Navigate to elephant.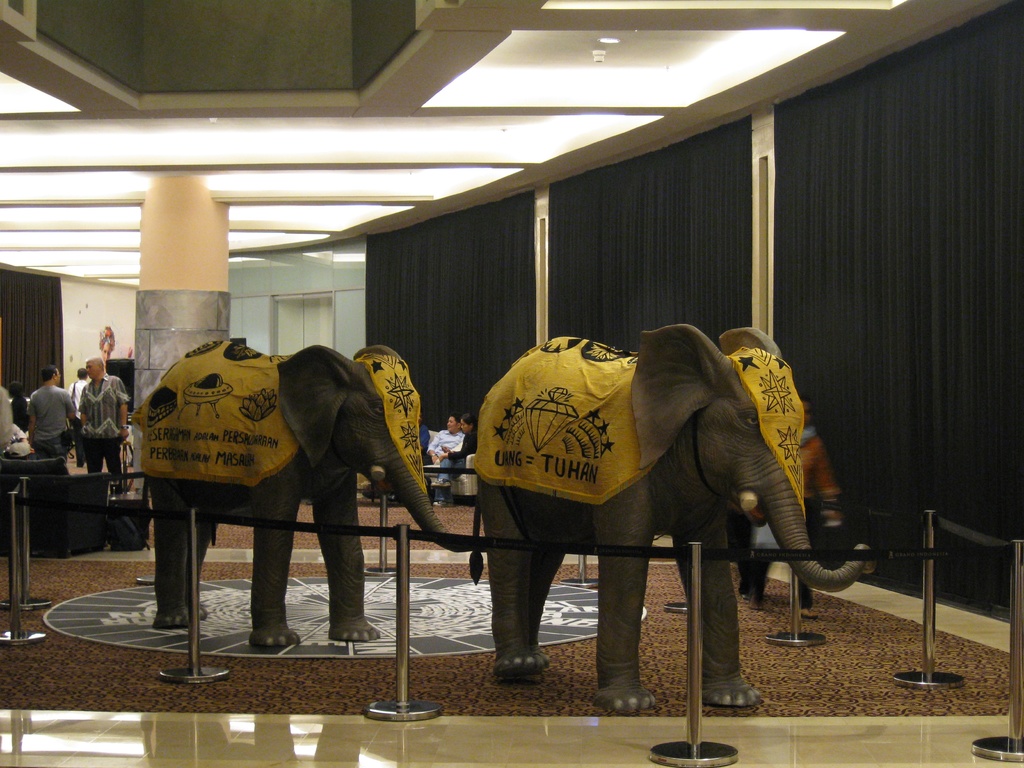
Navigation target: {"left": 351, "top": 356, "right": 424, "bottom": 505}.
